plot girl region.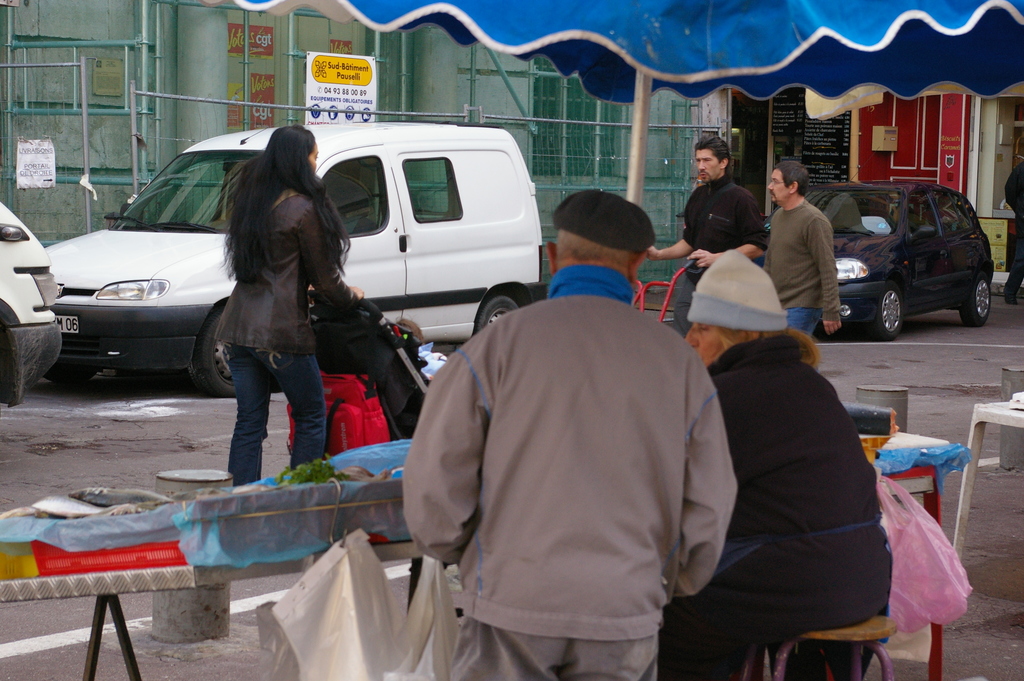
Plotted at 214 124 362 495.
